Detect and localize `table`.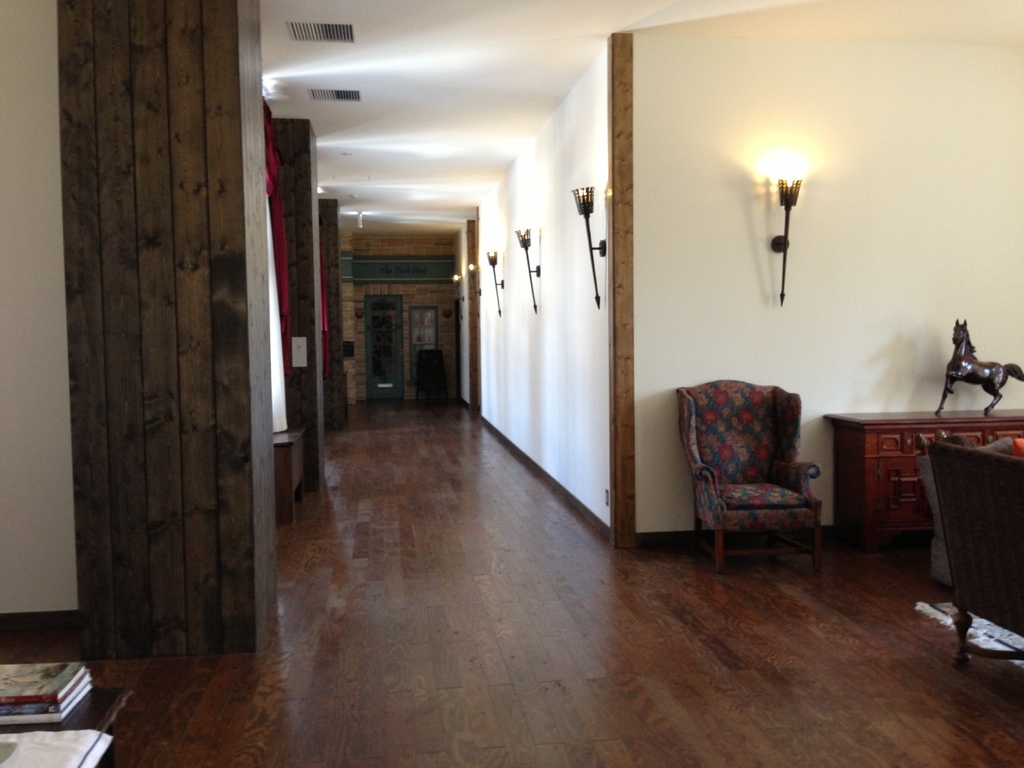
Localized at 272/418/296/502.
